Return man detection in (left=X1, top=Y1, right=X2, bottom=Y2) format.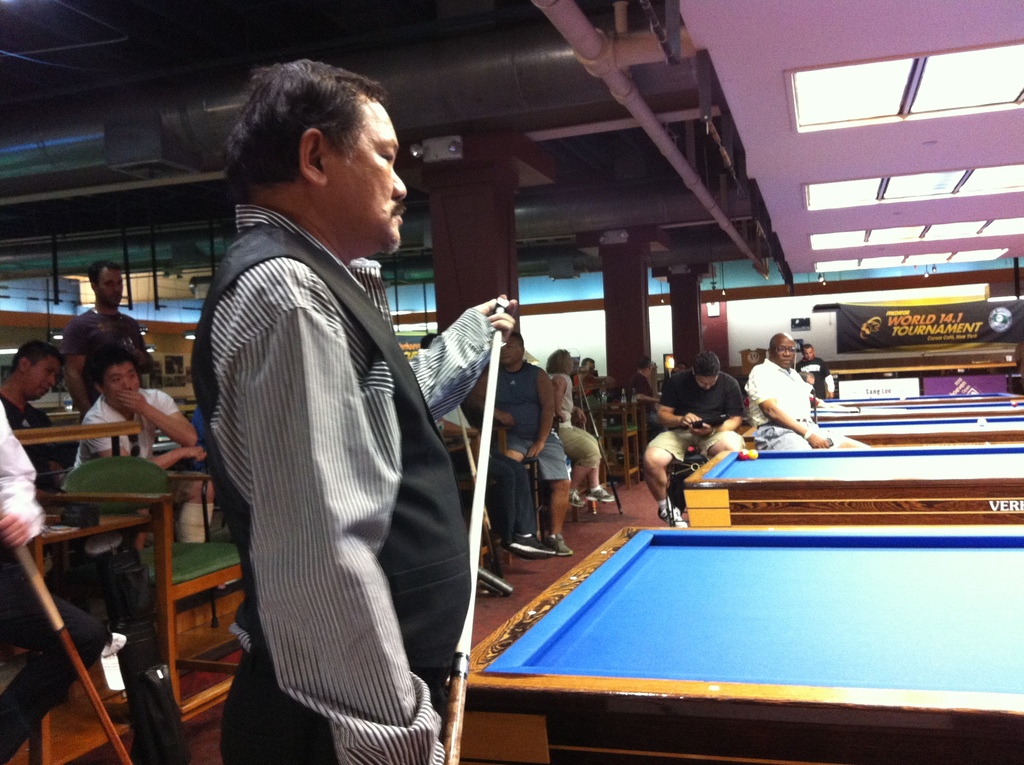
(left=61, top=260, right=159, bottom=417).
